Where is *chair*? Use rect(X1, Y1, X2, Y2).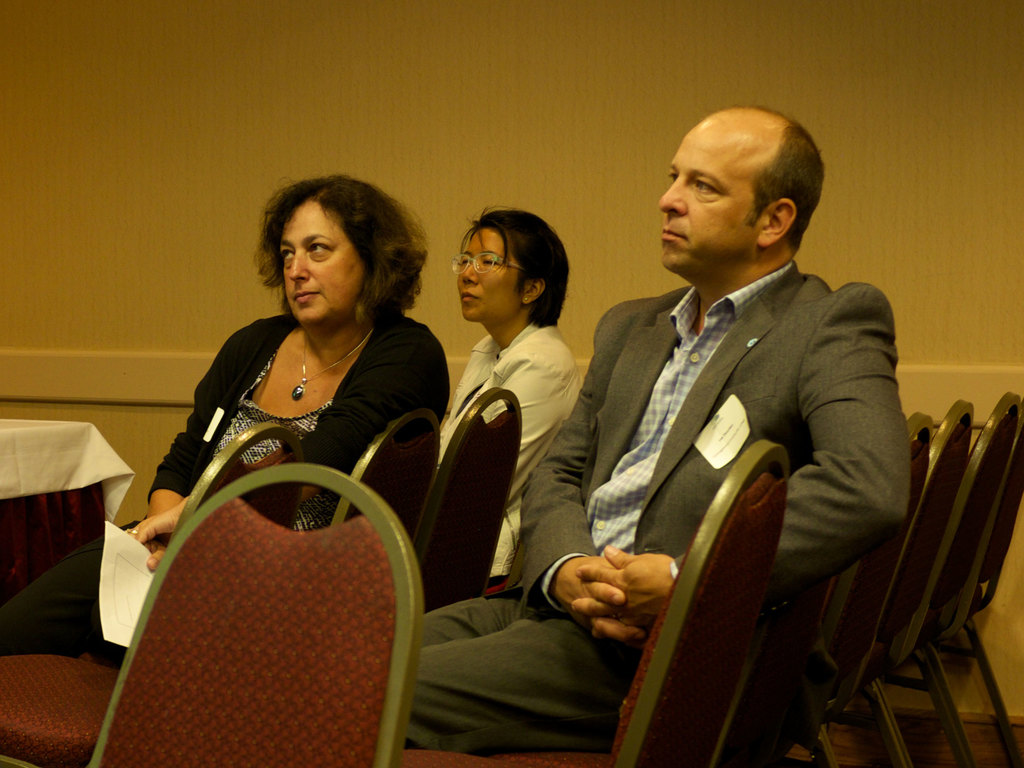
rect(944, 447, 1023, 763).
